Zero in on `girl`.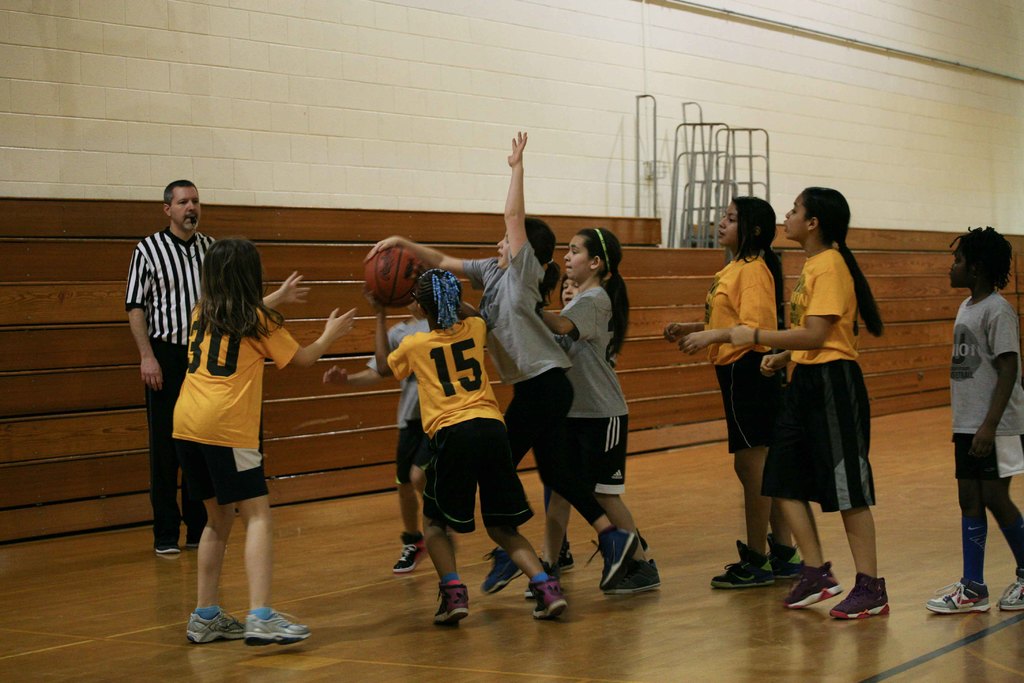
Zeroed in: <box>664,197,782,589</box>.
